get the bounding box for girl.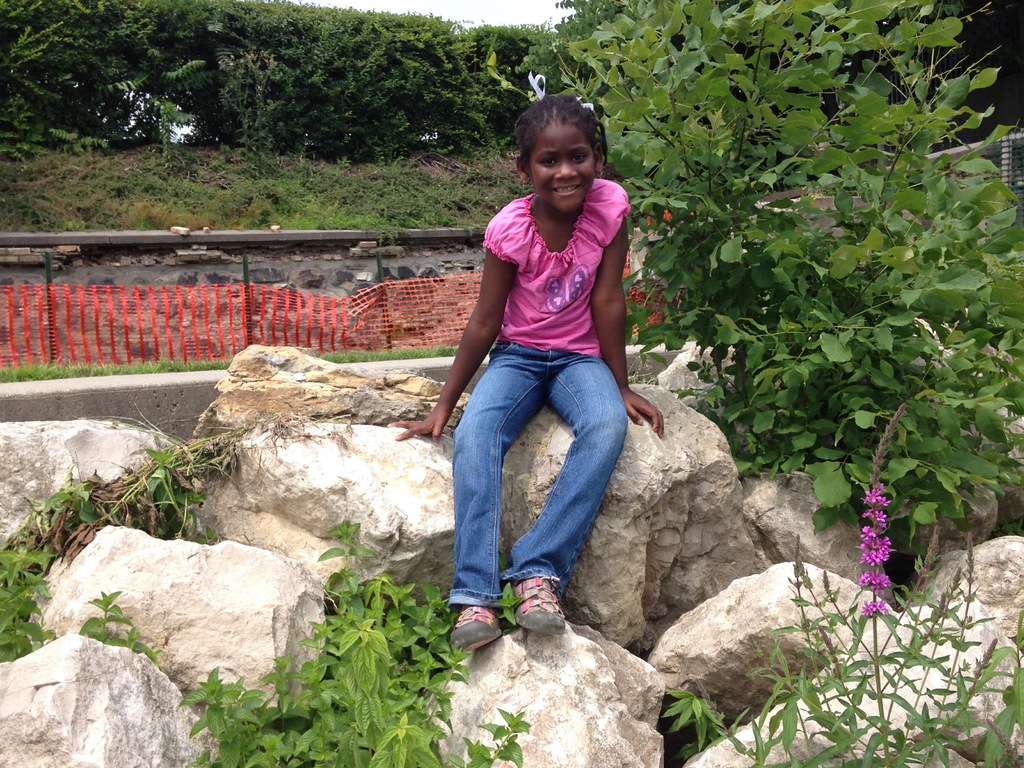
BBox(386, 96, 665, 652).
